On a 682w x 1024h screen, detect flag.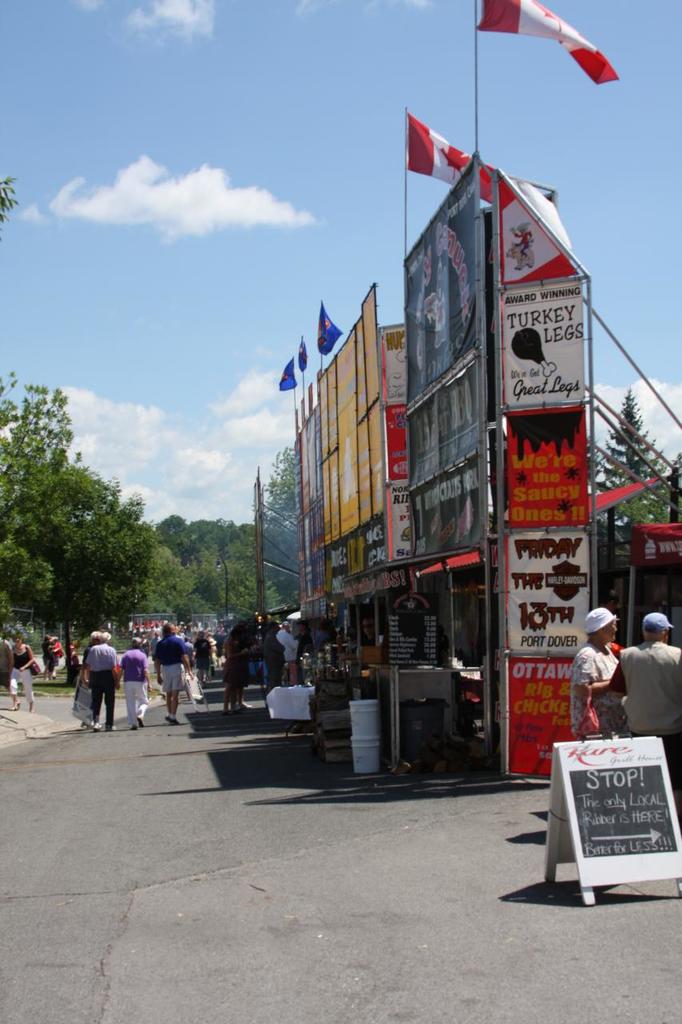
290 327 308 378.
